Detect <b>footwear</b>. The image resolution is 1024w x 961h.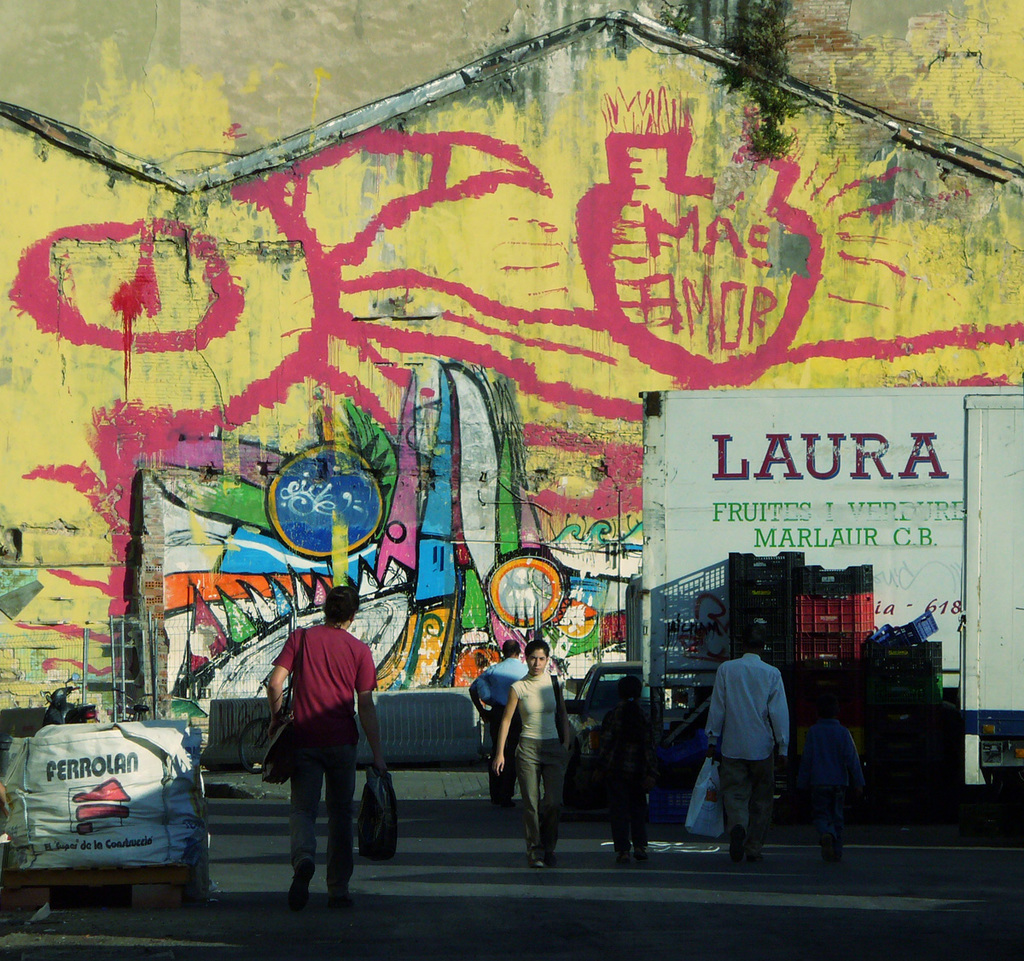
(523,850,544,866).
